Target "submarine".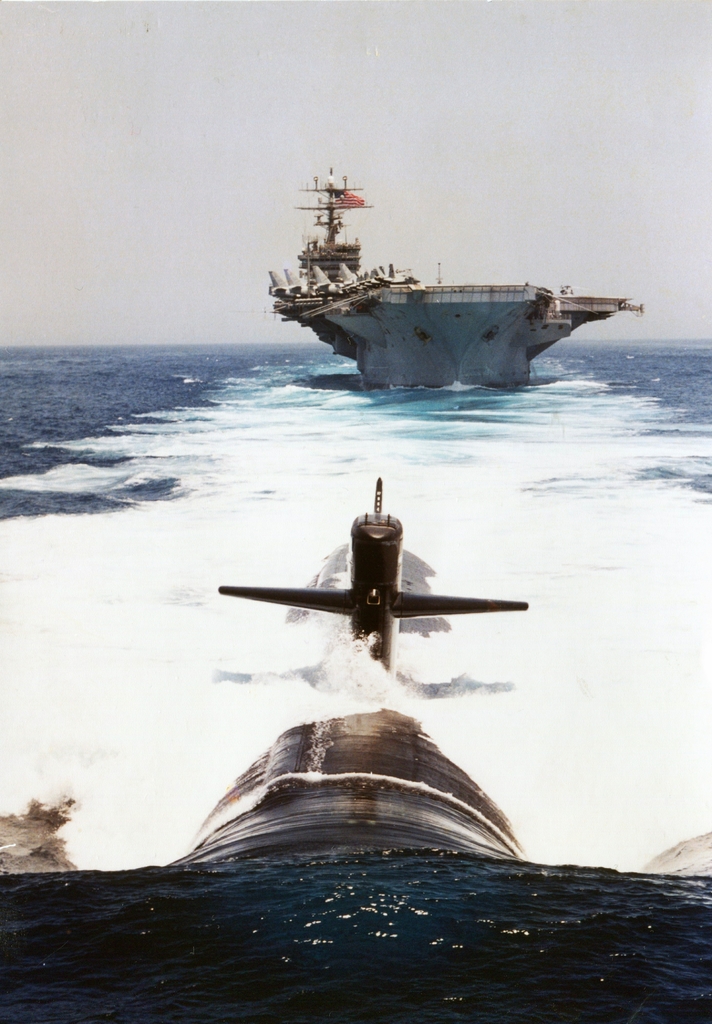
Target region: bbox(0, 471, 711, 879).
